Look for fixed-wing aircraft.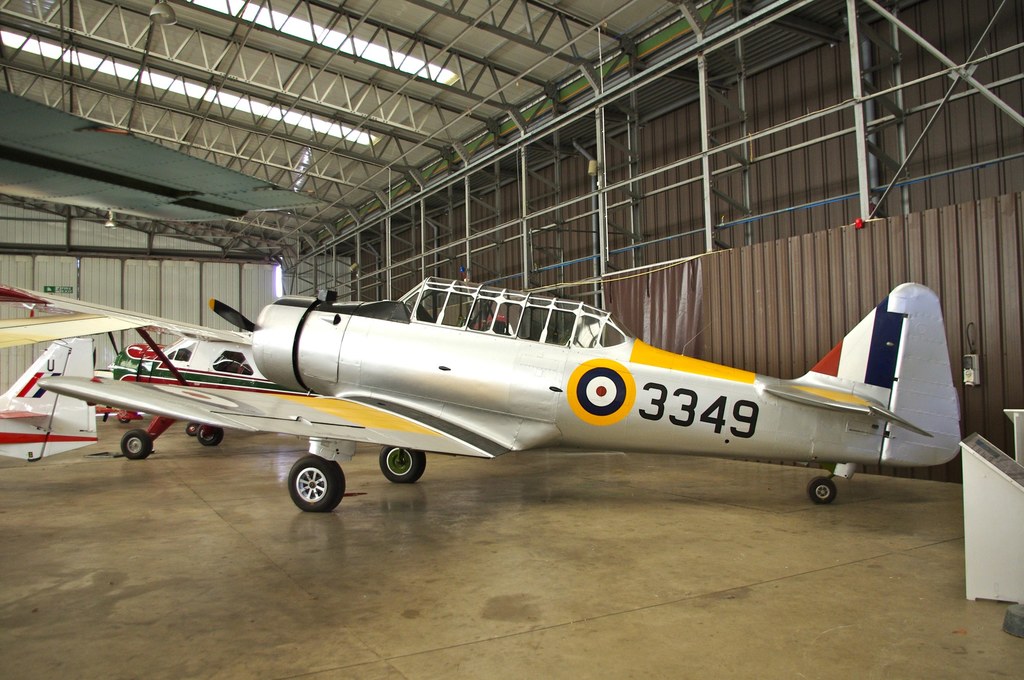
Found: (0,334,104,468).
